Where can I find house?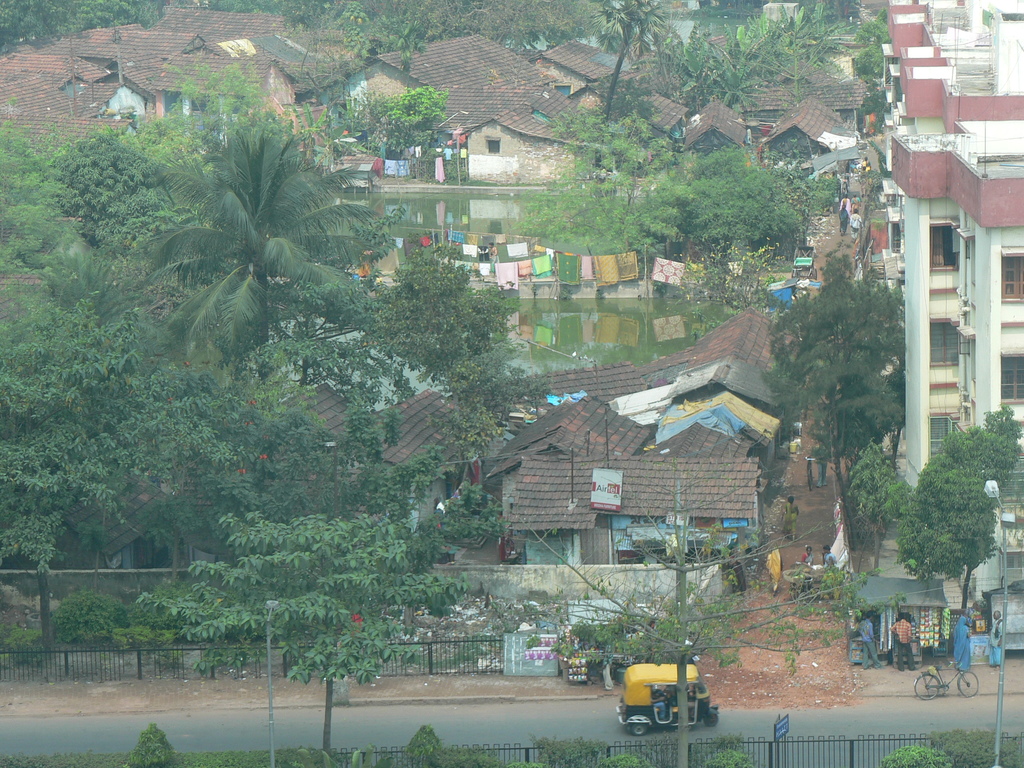
You can find it at (x1=340, y1=383, x2=492, y2=540).
